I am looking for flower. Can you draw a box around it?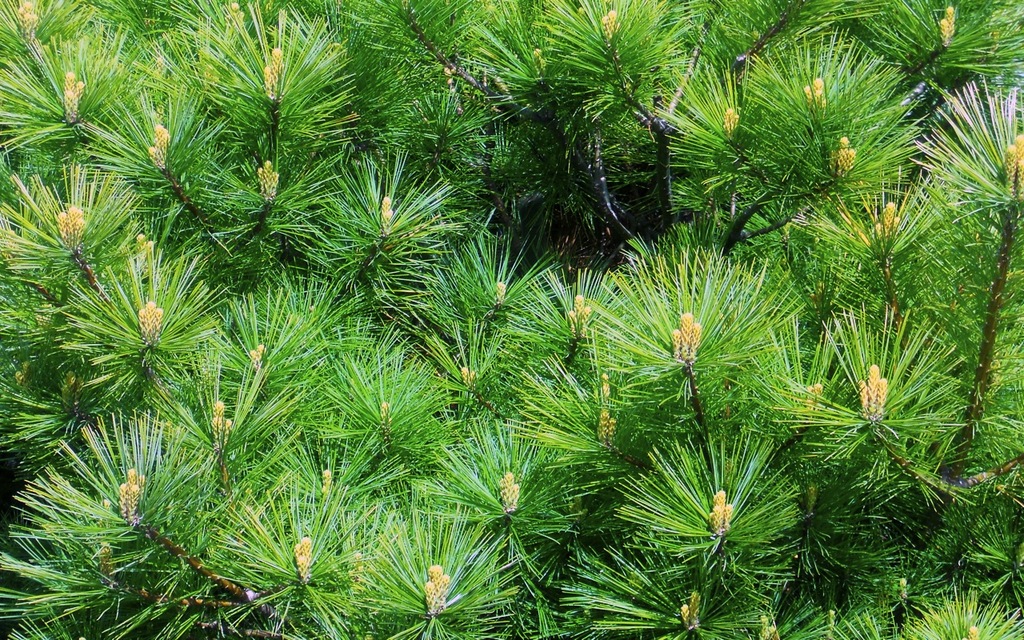
Sure, the bounding box is [x1=35, y1=304, x2=54, y2=326].
